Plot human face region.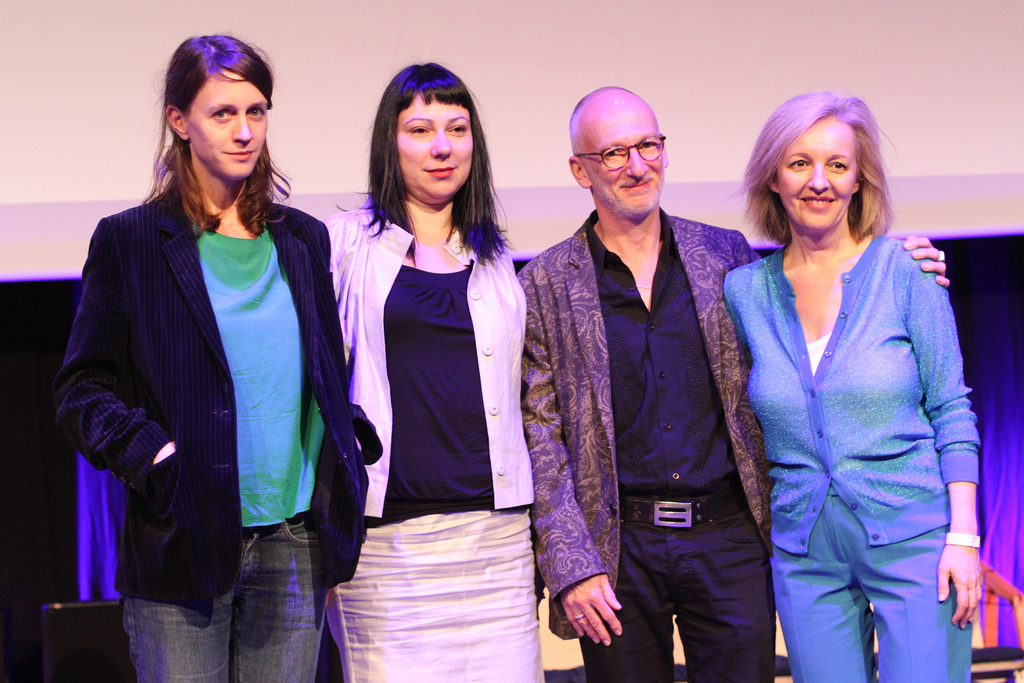
Plotted at <box>584,114,665,213</box>.
